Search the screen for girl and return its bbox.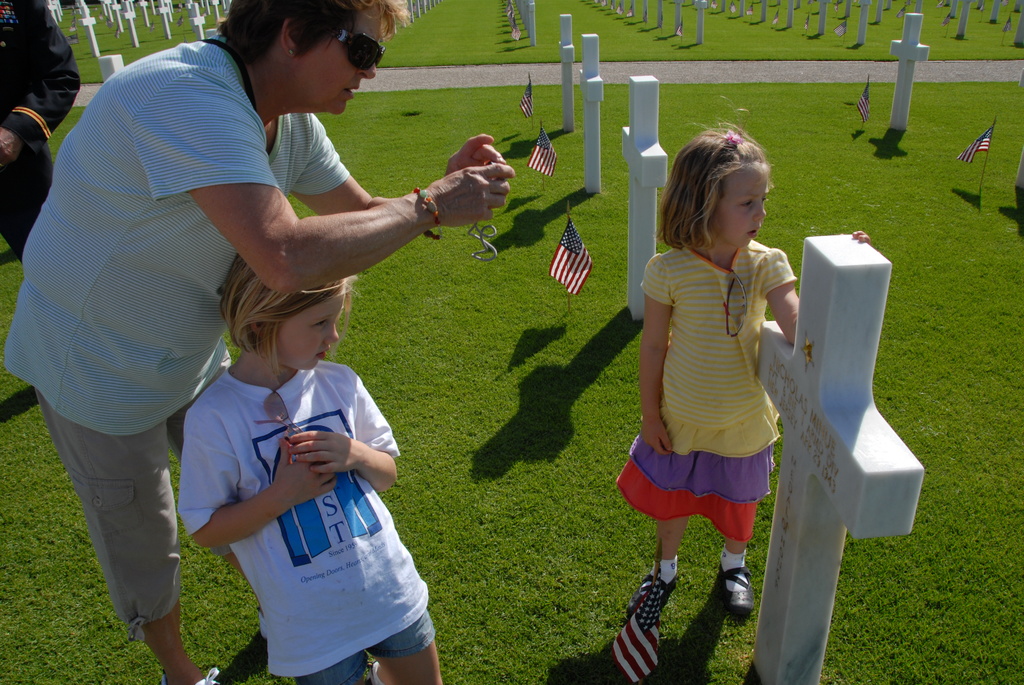
Found: (left=170, top=245, right=451, bottom=684).
